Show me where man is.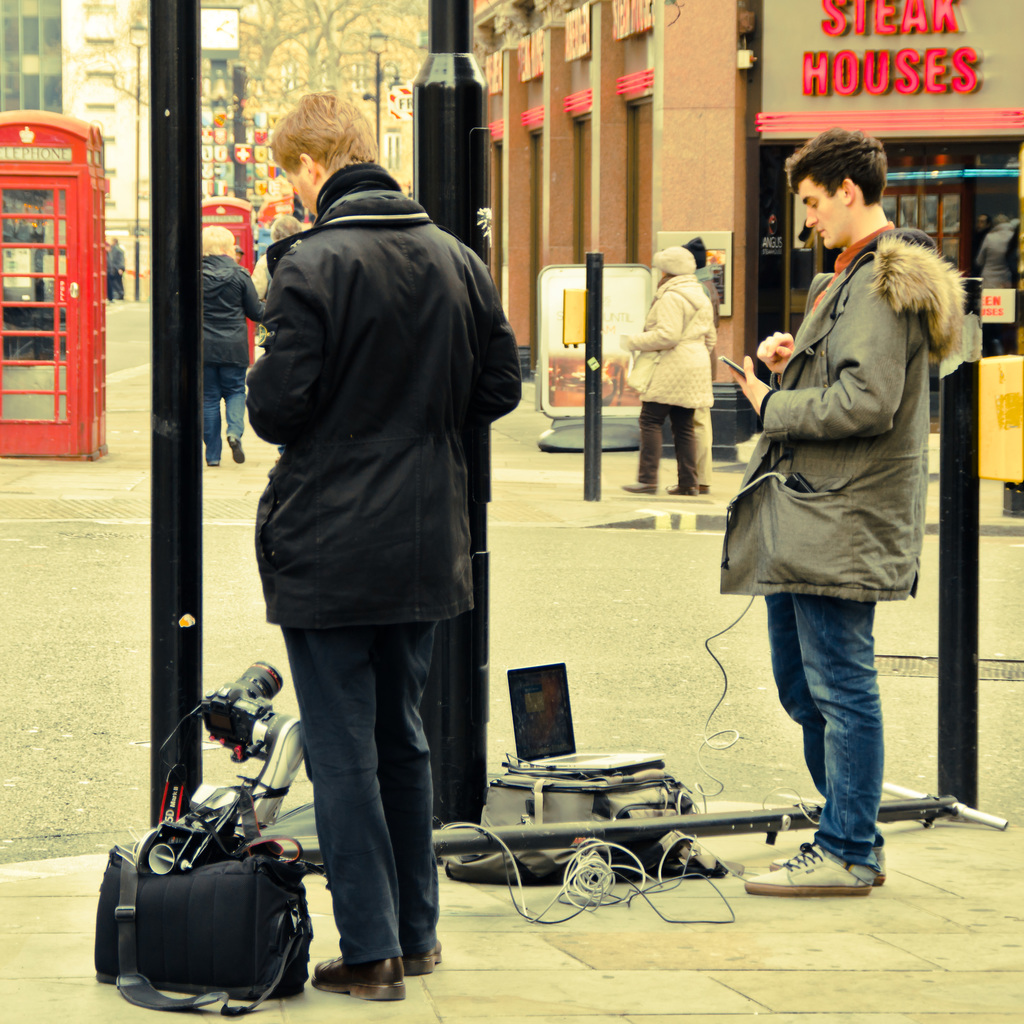
man is at {"left": 102, "top": 236, "right": 124, "bottom": 304}.
